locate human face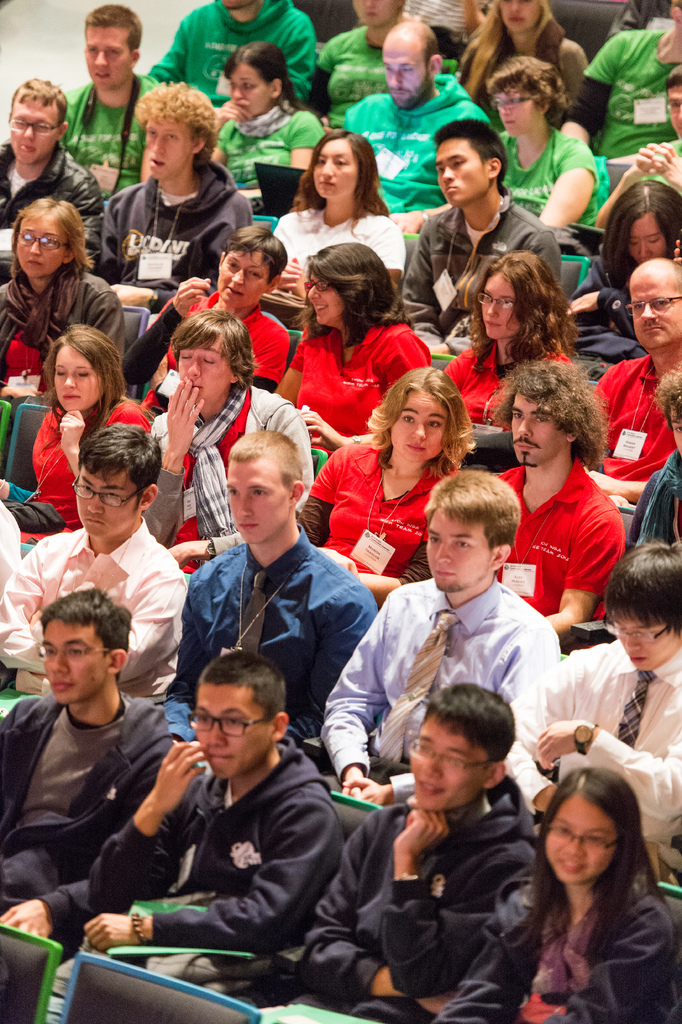
select_region(392, 385, 454, 467)
